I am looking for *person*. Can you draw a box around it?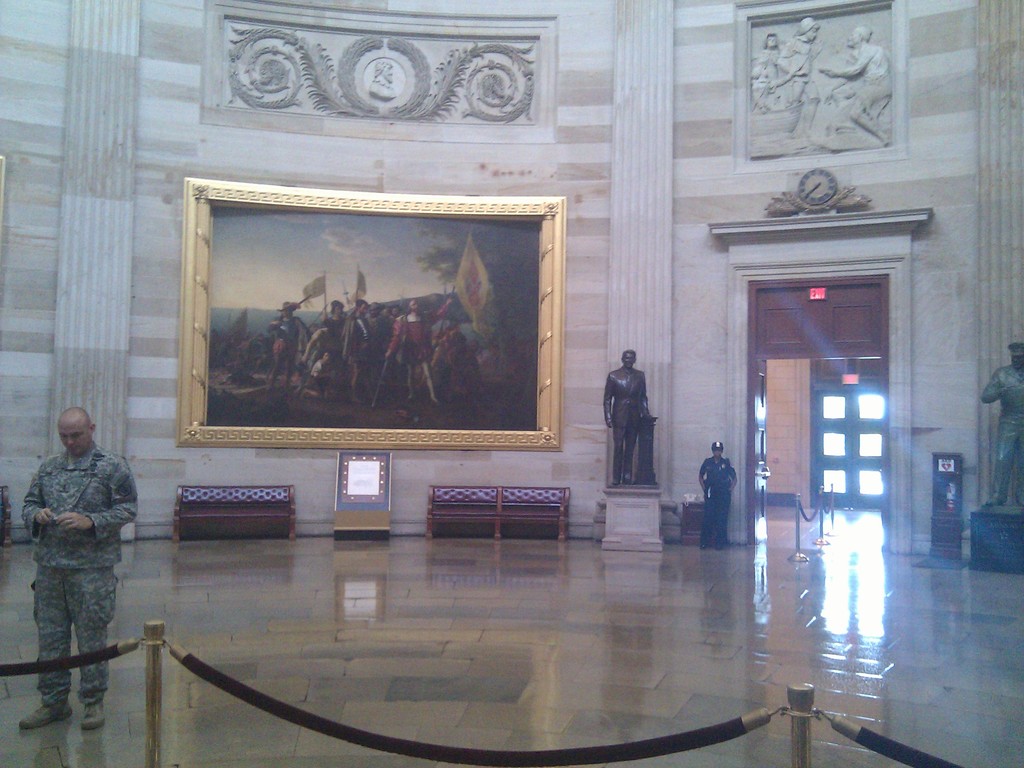
Sure, the bounding box is x1=19, y1=404, x2=137, y2=732.
